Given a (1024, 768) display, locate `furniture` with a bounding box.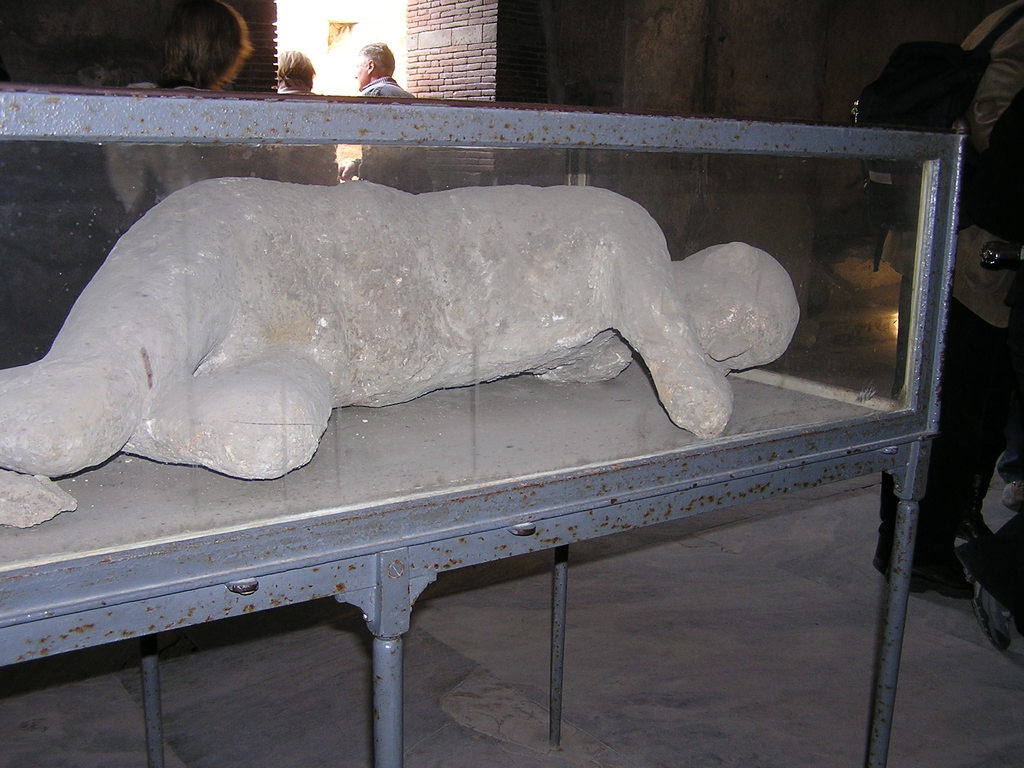
Located: Rect(0, 85, 970, 767).
